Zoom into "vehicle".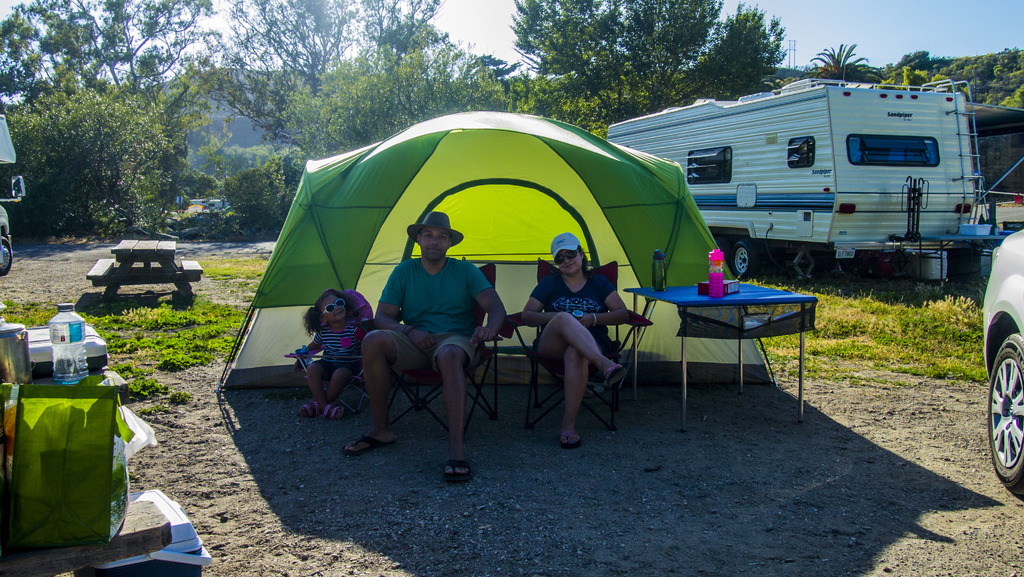
Zoom target: <bbox>632, 65, 1002, 302</bbox>.
